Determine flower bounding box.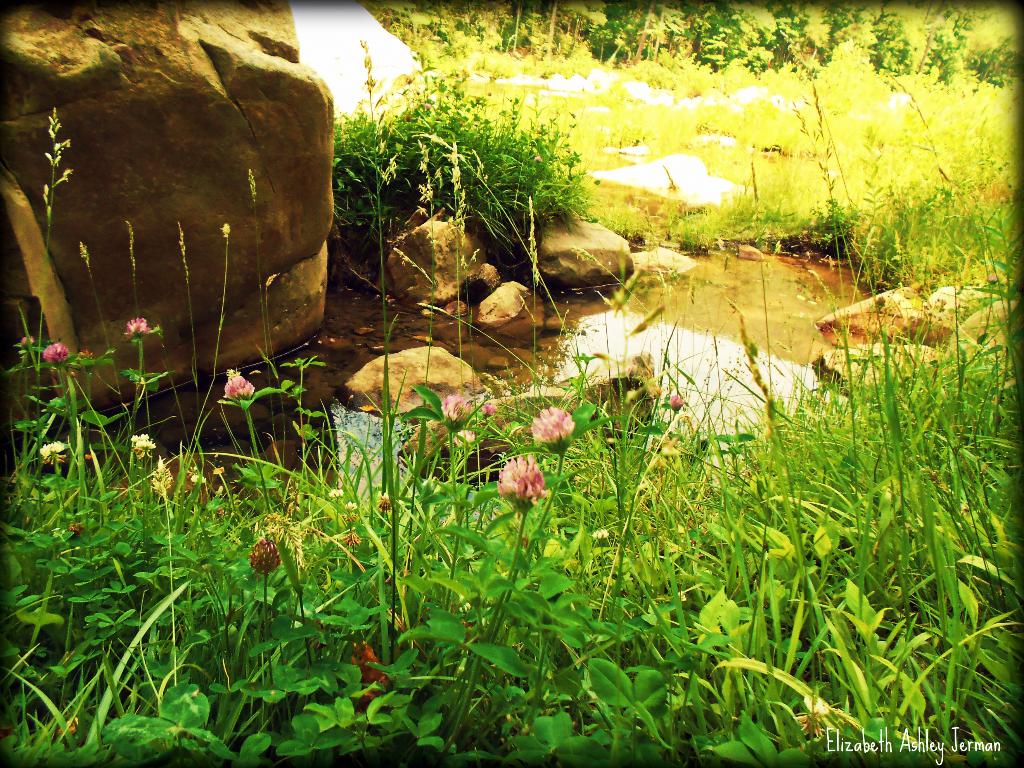
Determined: bbox(246, 538, 280, 580).
